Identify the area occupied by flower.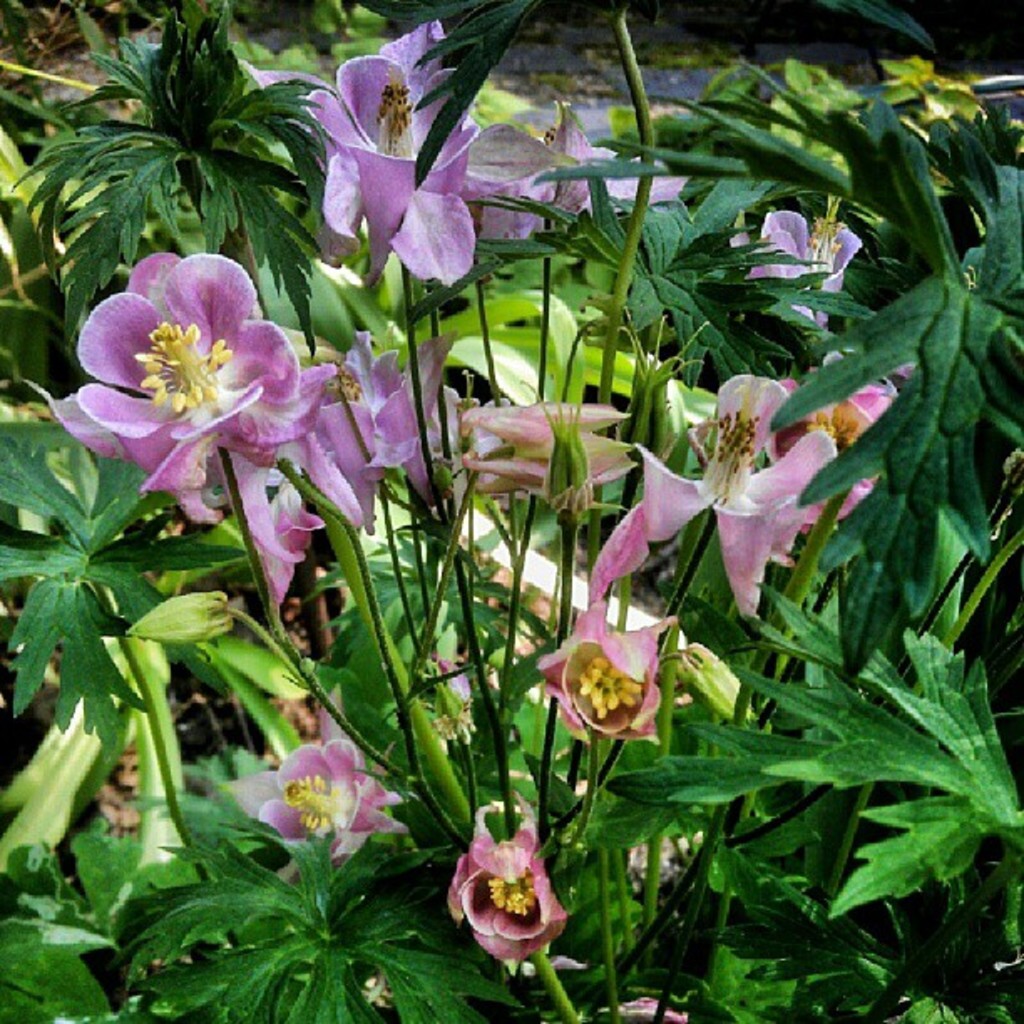
Area: 440:818:567:970.
